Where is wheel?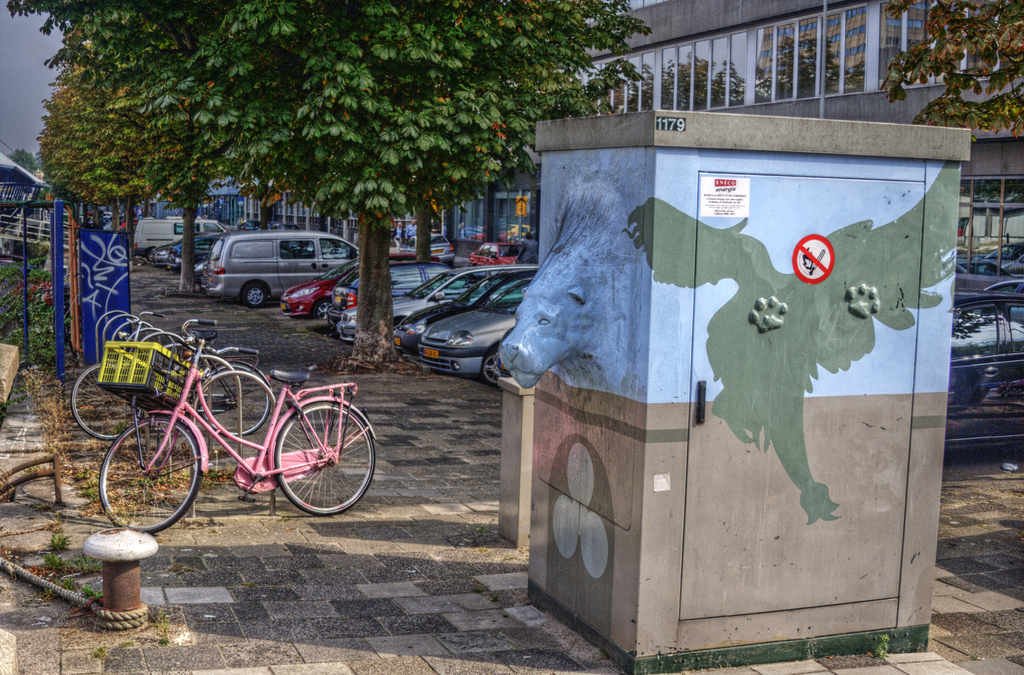
<bbox>481, 352, 501, 387</bbox>.
